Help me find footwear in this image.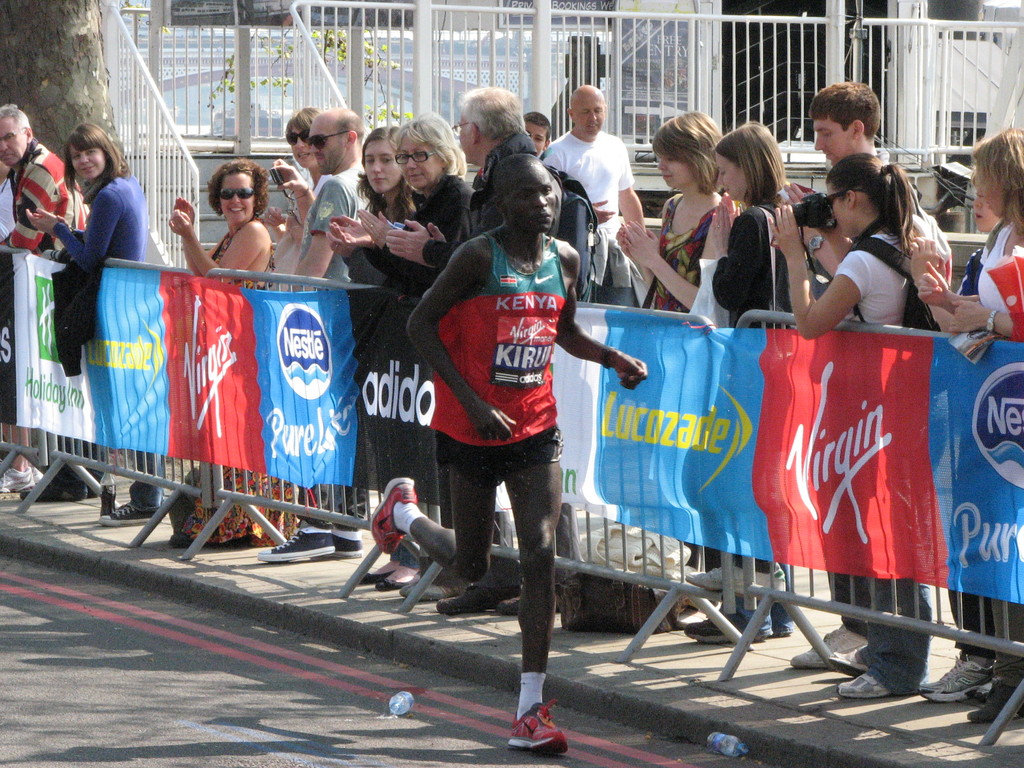
Found it: Rect(769, 622, 795, 638).
